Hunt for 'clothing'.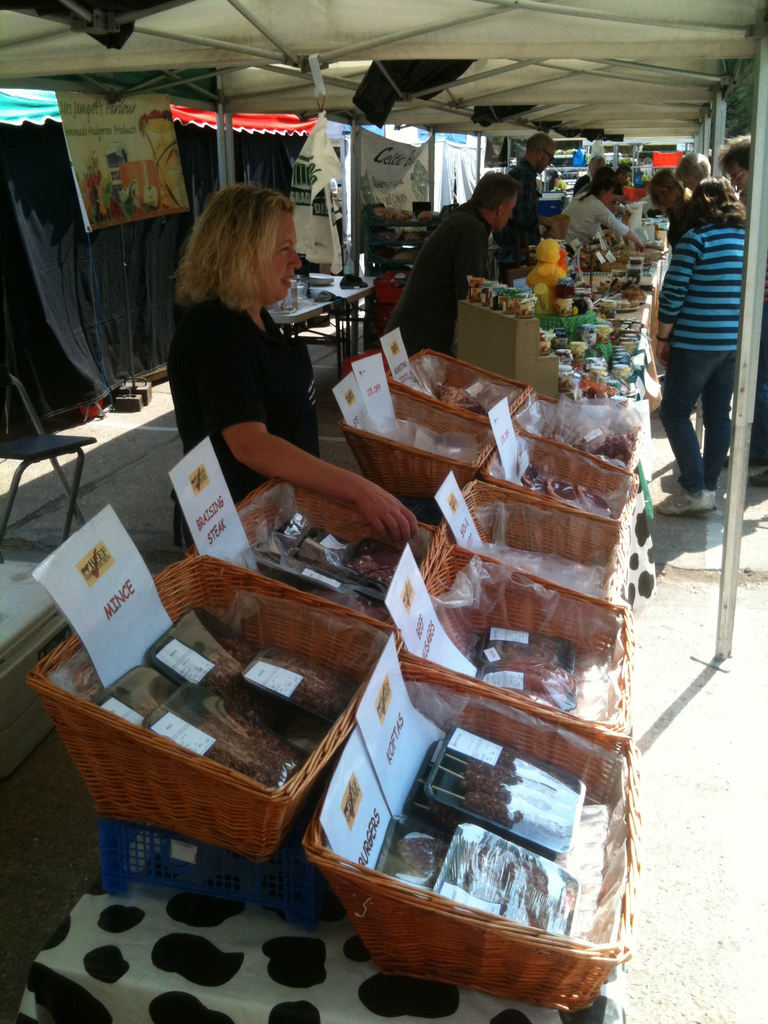
Hunted down at box(625, 178, 639, 202).
